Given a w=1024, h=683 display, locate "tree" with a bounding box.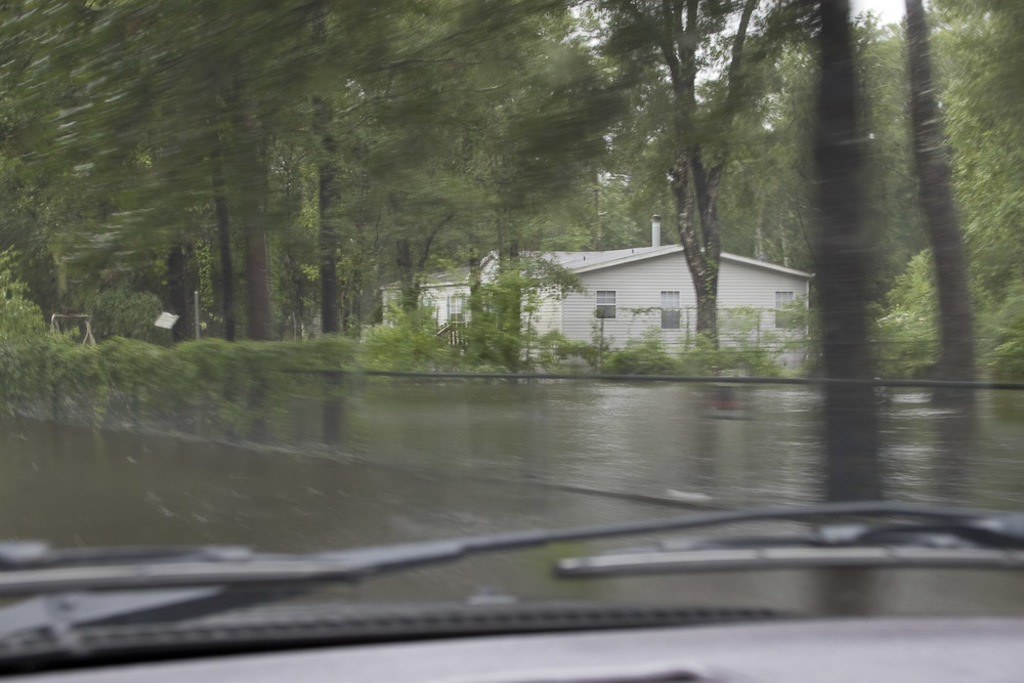
Located: bbox=(779, 0, 914, 495).
